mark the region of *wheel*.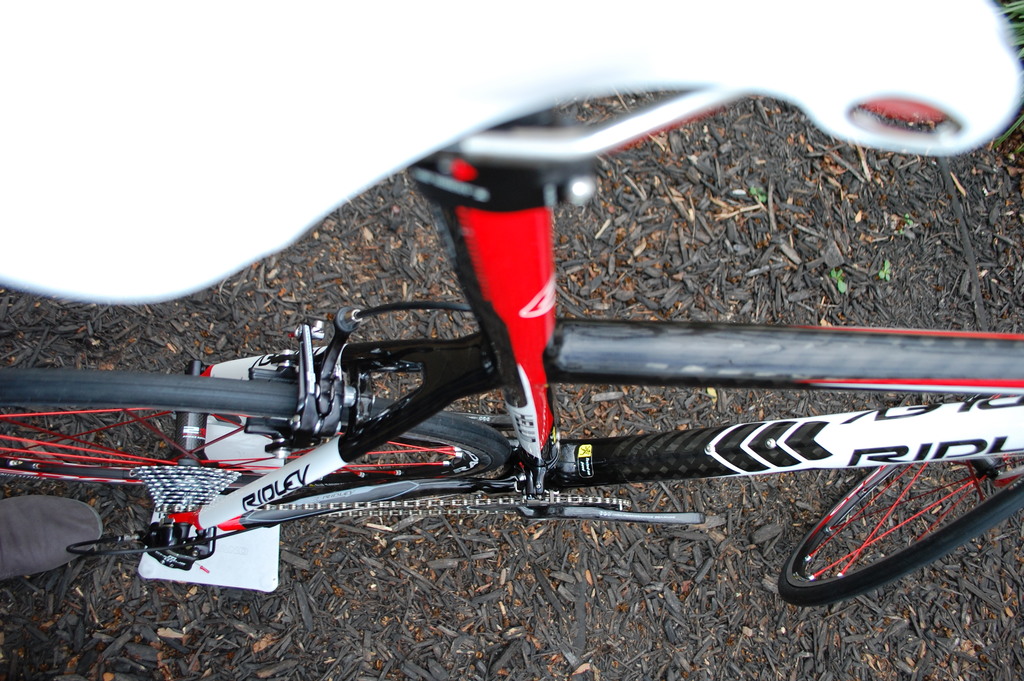
Region: box(780, 473, 1004, 602).
